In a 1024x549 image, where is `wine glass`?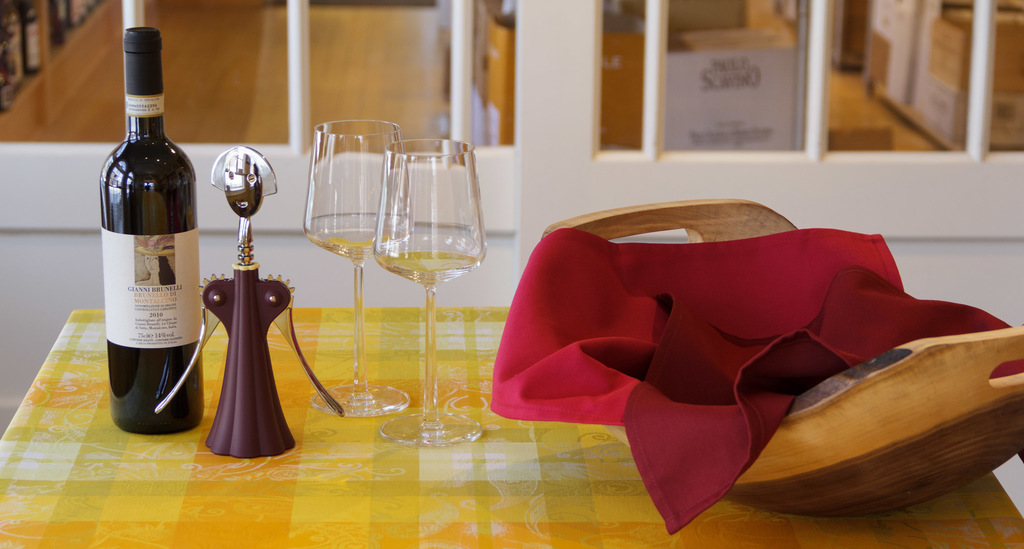
x1=304 y1=117 x2=414 y2=418.
